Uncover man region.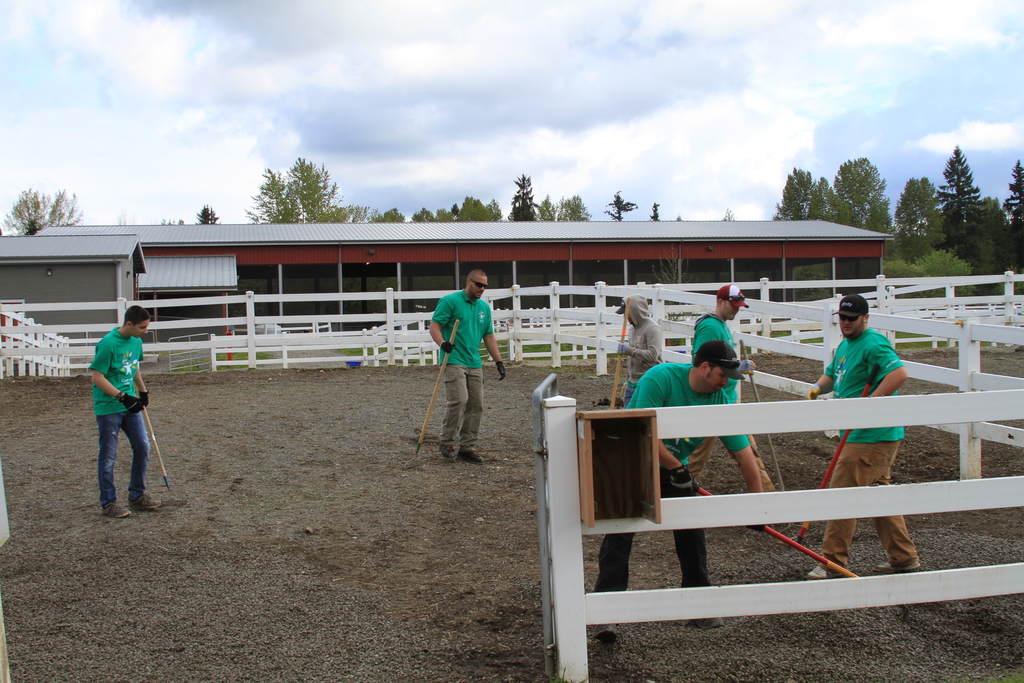
Uncovered: [x1=589, y1=336, x2=764, y2=638].
